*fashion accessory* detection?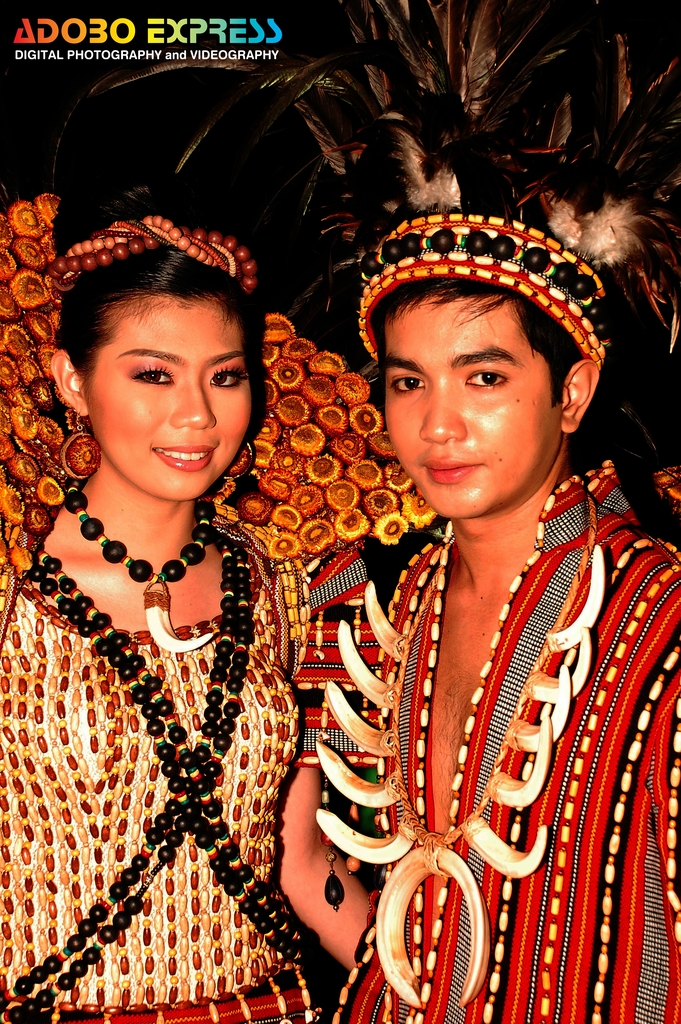
[56, 405, 100, 479]
